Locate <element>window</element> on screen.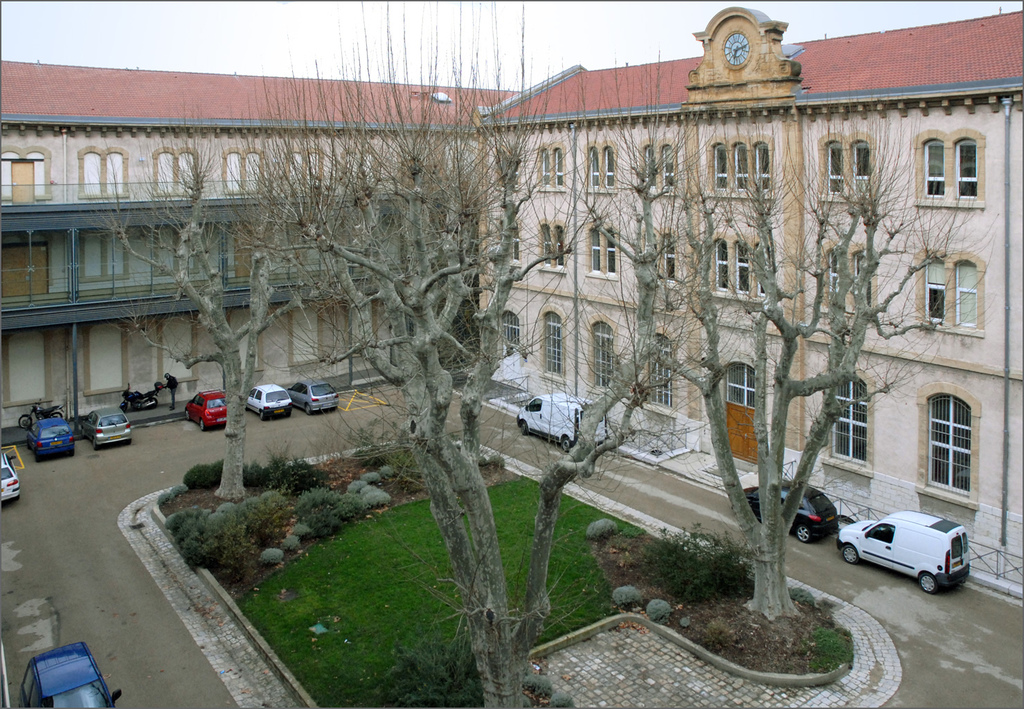
On screen at [582, 219, 617, 276].
